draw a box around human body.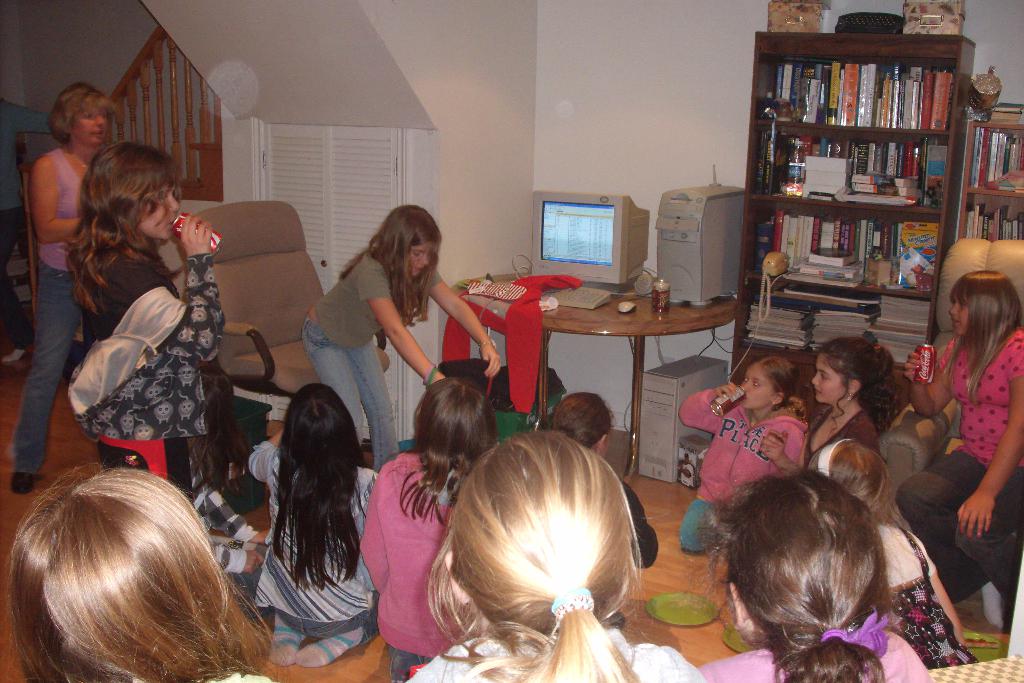
BBox(410, 629, 703, 682).
